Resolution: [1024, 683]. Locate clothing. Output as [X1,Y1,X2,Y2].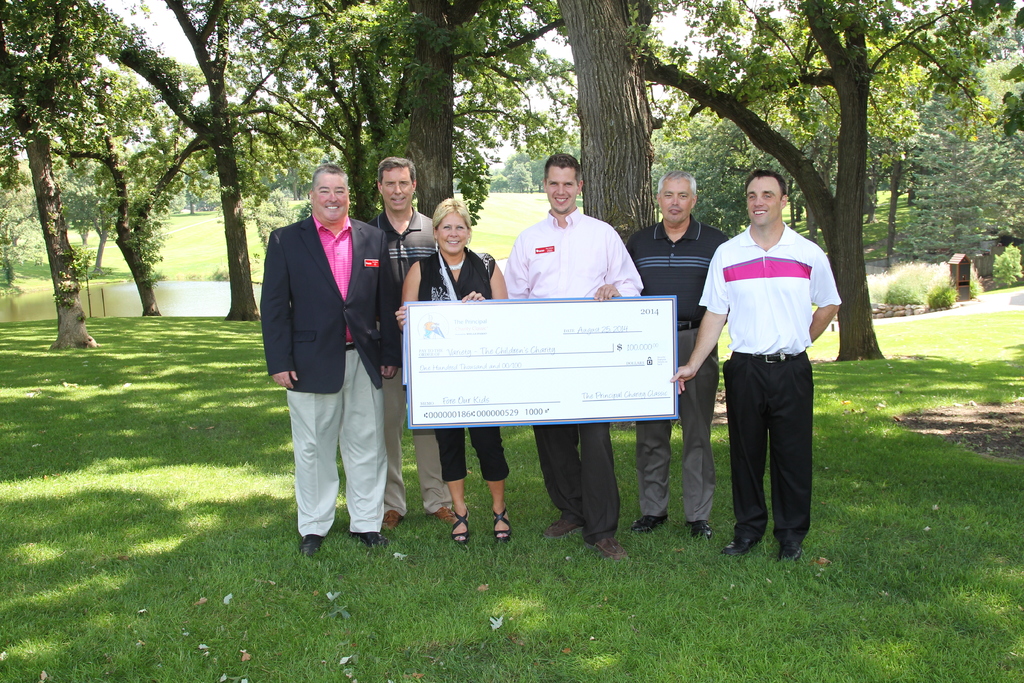
[394,247,516,488].
